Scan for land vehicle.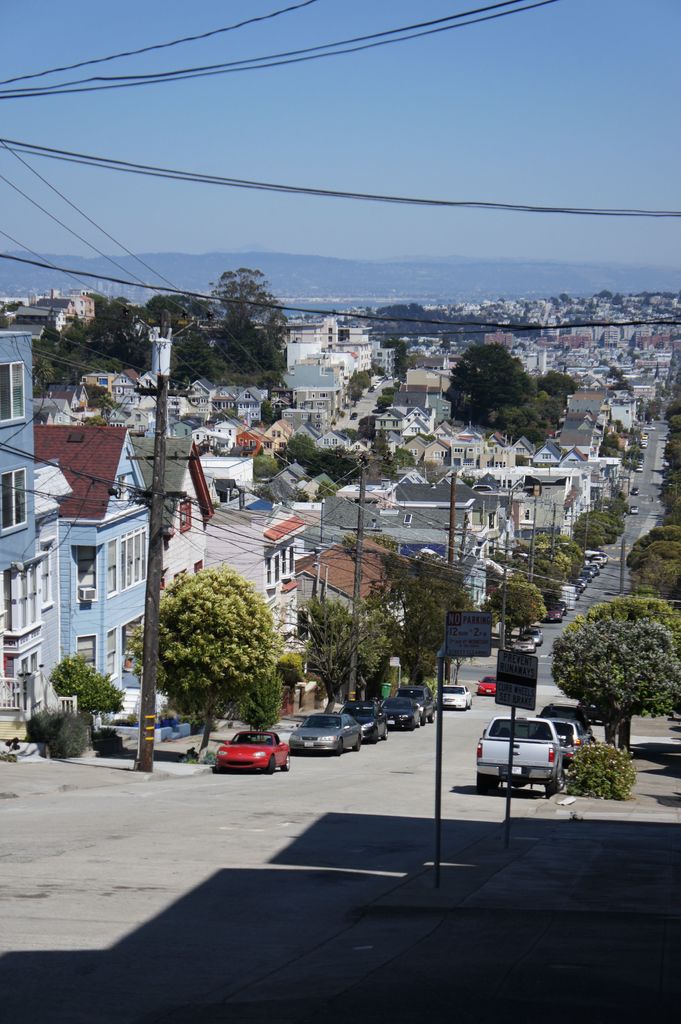
Scan result: [left=403, top=687, right=435, bottom=720].
